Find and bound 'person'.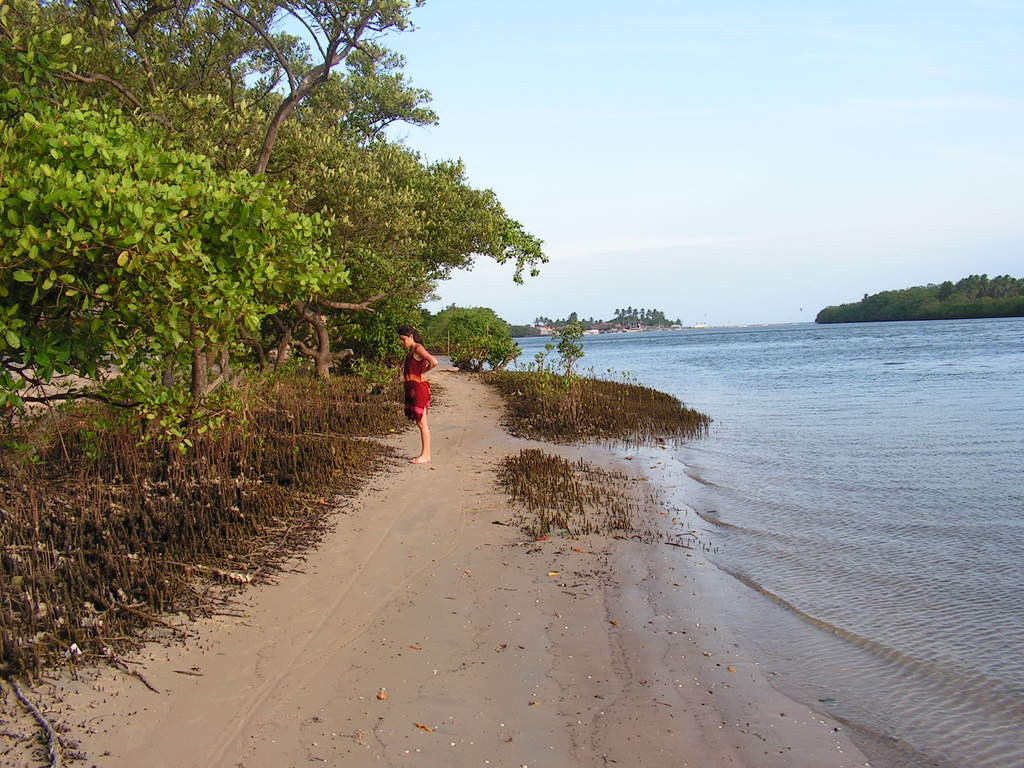
Bound: l=396, t=326, r=434, b=466.
